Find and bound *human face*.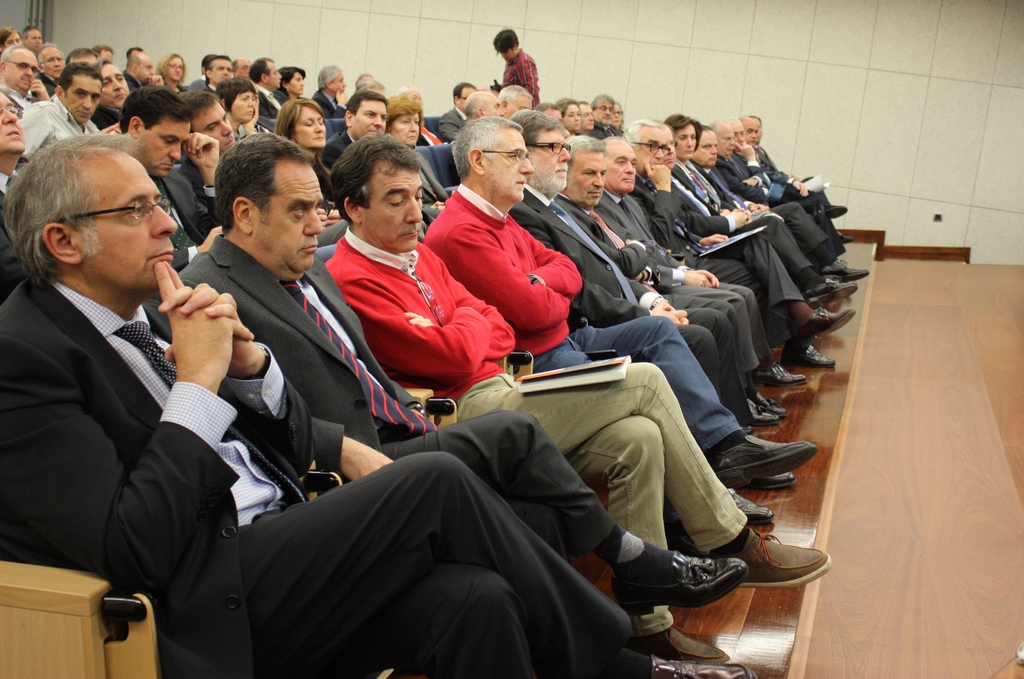
Bound: <region>296, 108, 327, 151</region>.
